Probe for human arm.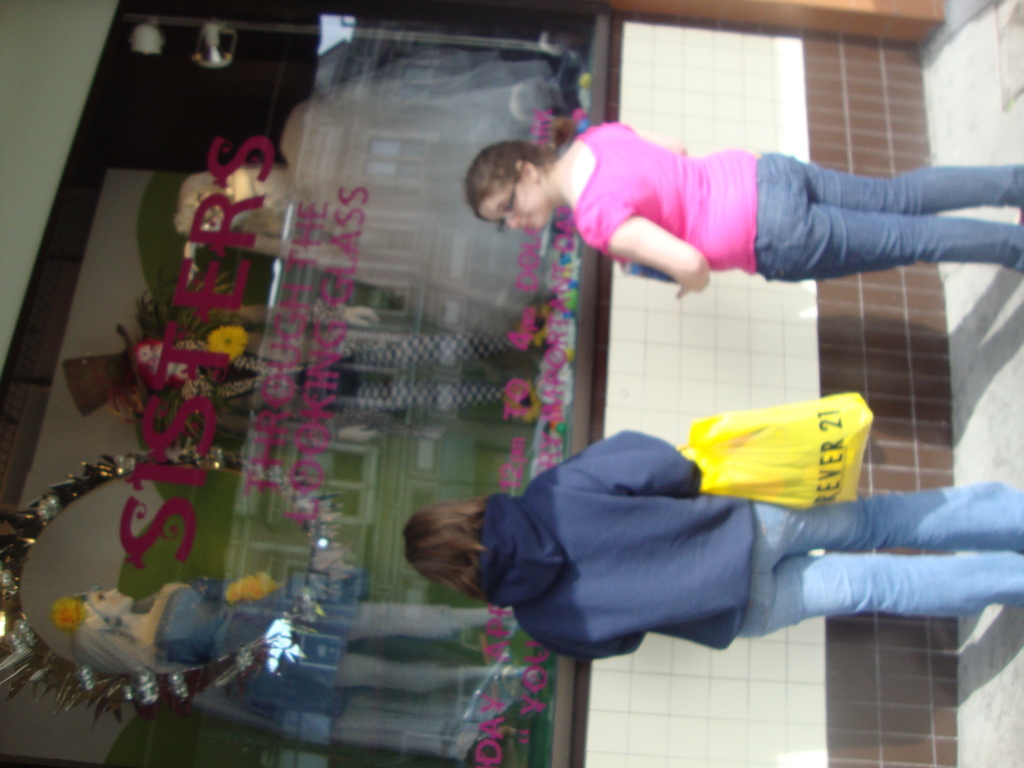
Probe result: left=601, top=214, right=708, bottom=294.
